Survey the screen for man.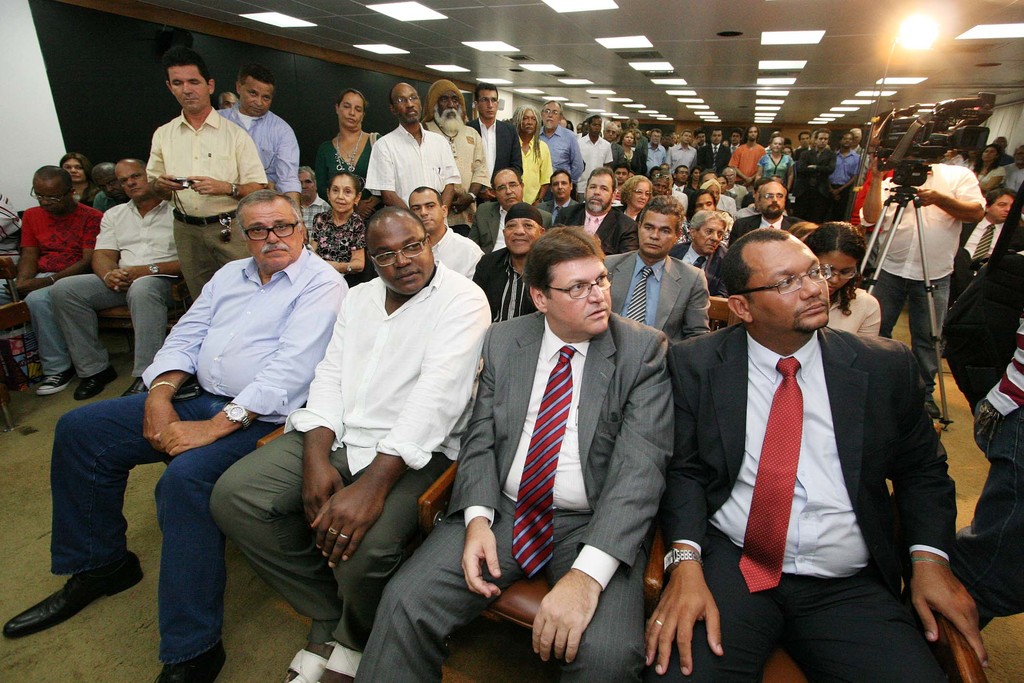
Survey found: detection(423, 81, 488, 239).
